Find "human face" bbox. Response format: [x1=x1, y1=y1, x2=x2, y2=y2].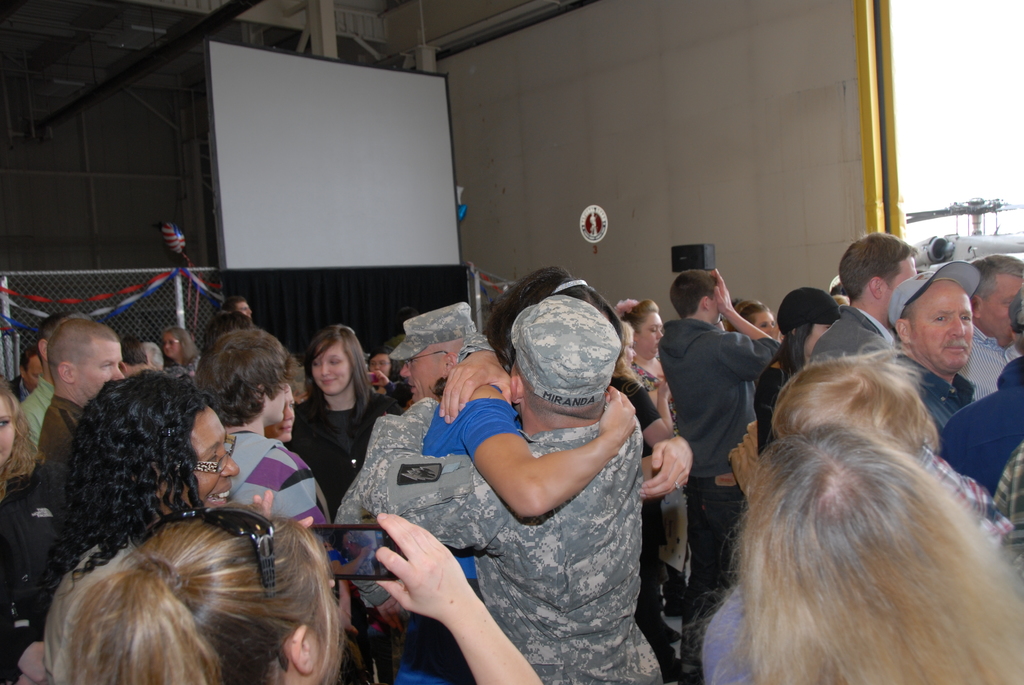
[x1=637, y1=308, x2=666, y2=363].
